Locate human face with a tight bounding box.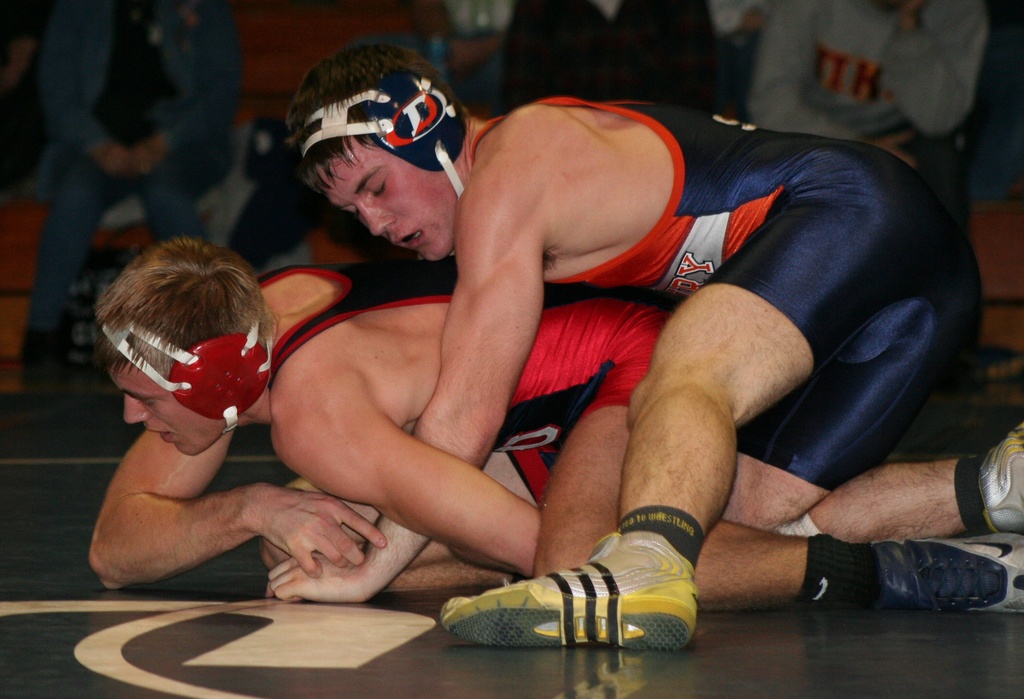
(317,126,457,277).
